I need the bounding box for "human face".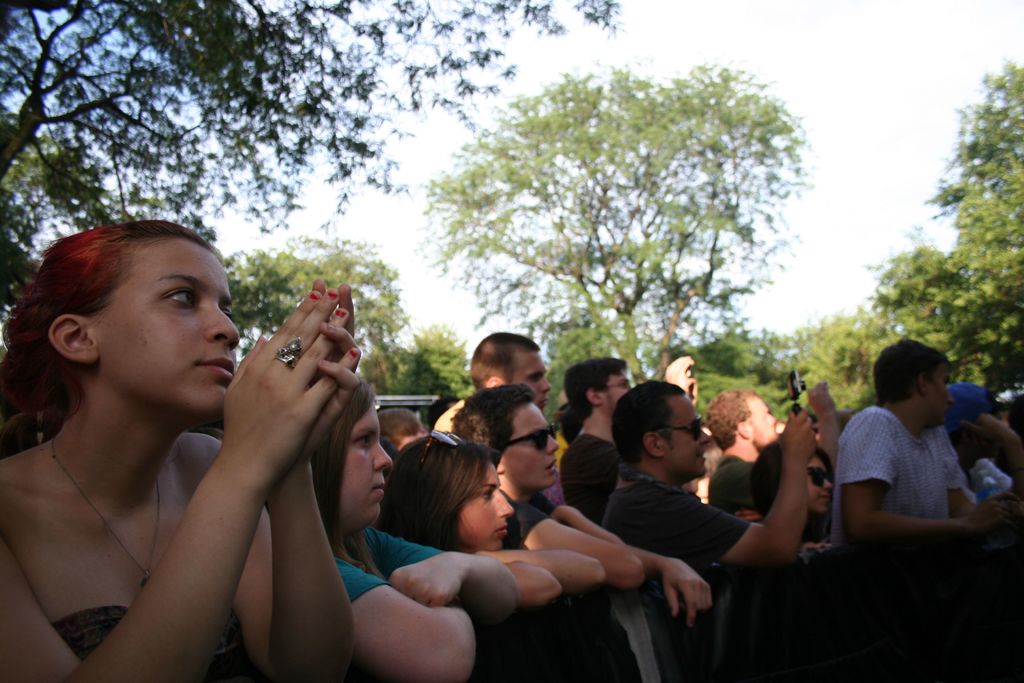
Here it is: select_region(507, 399, 561, 492).
